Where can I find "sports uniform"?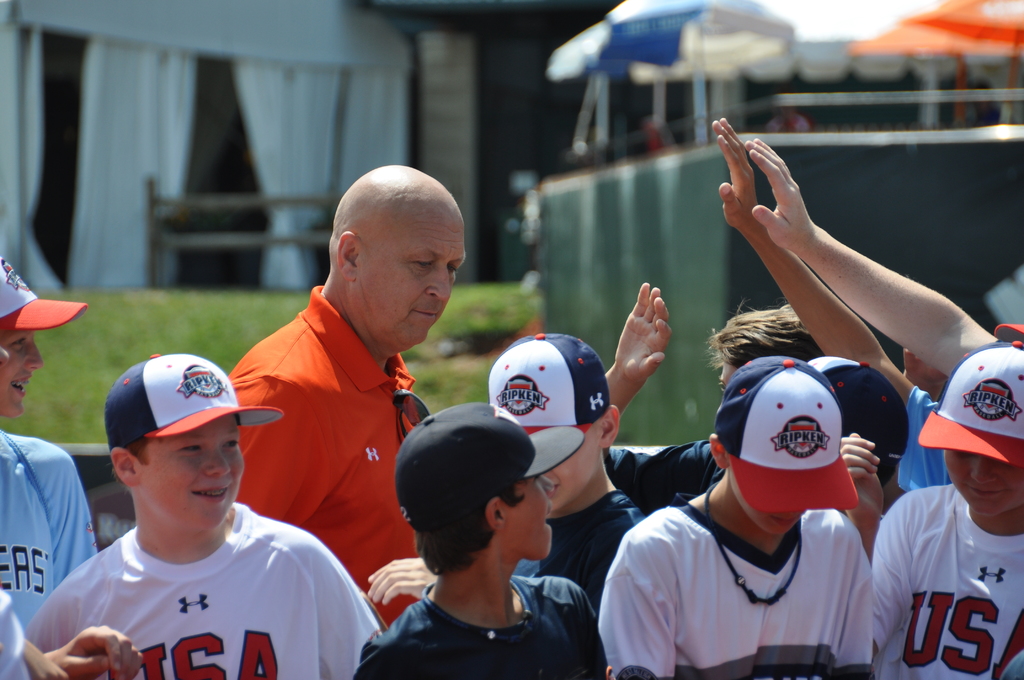
You can find it at box=[201, 264, 449, 623].
